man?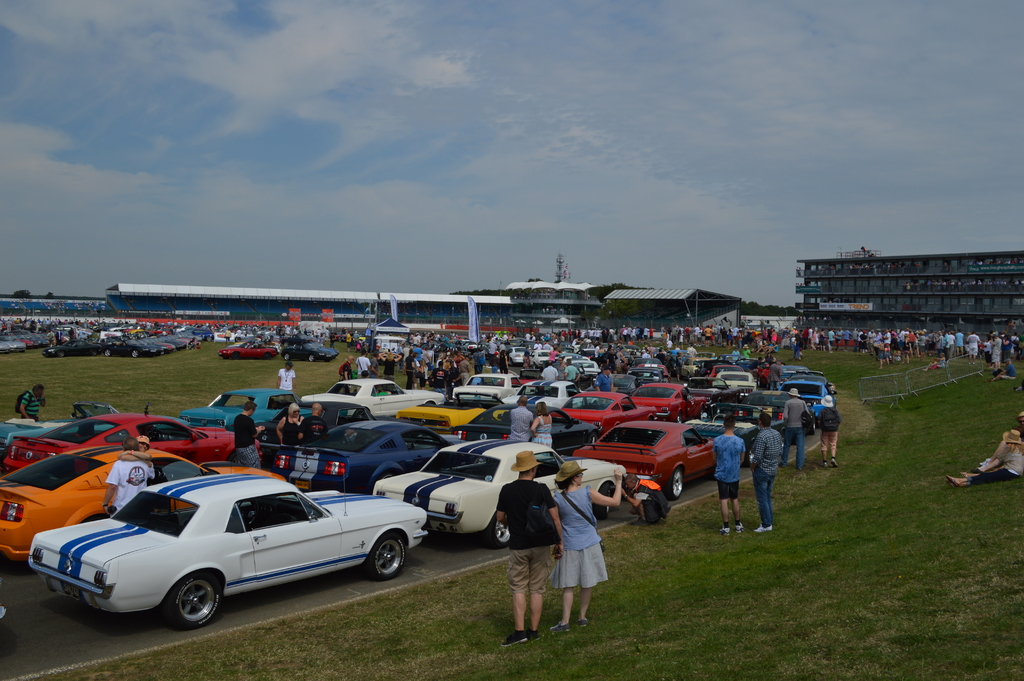
501 334 508 340
